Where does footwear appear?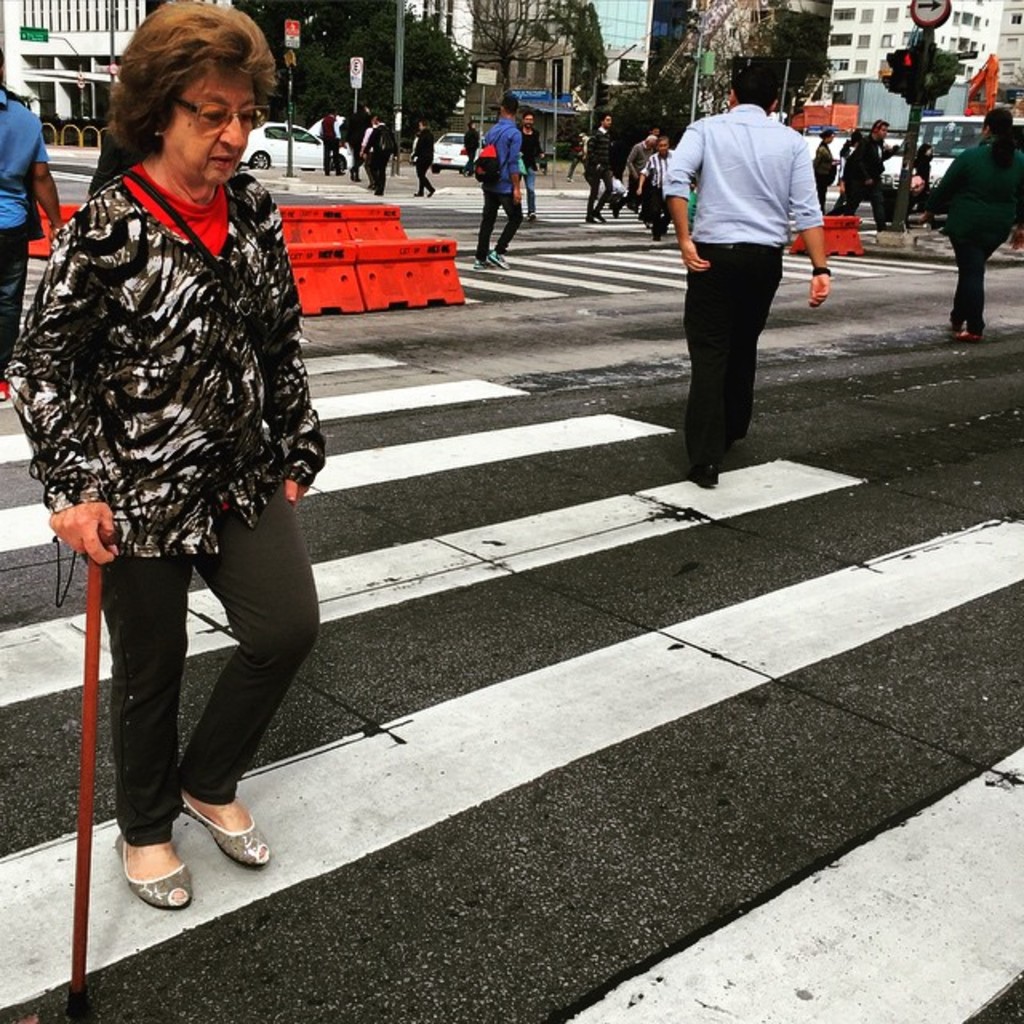
Appears at box=[178, 786, 272, 867].
